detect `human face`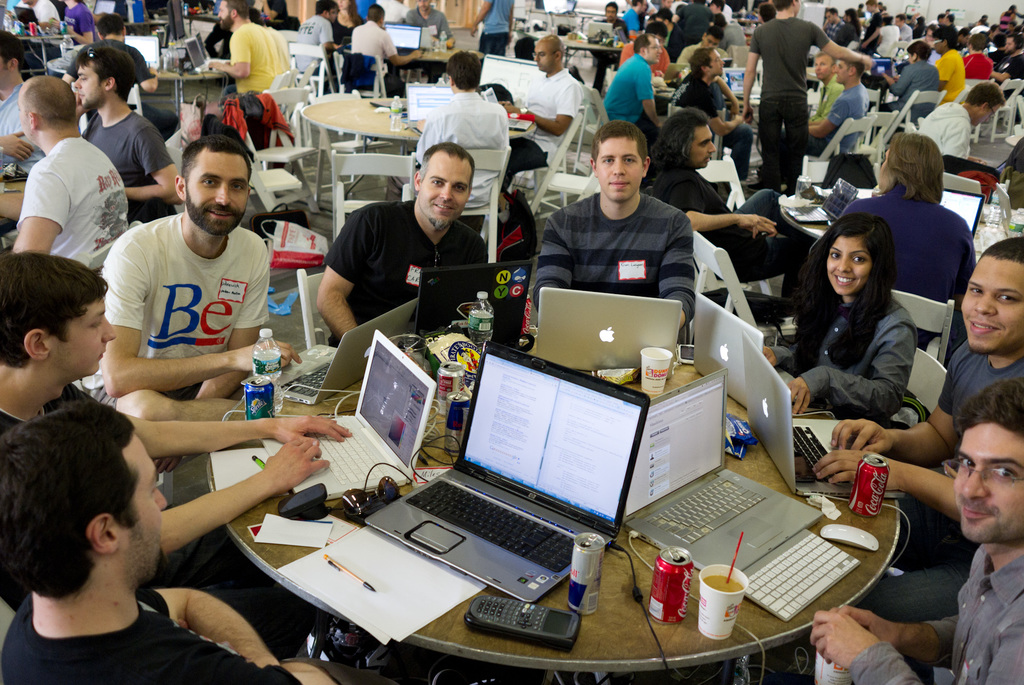
locate(794, 0, 799, 17)
